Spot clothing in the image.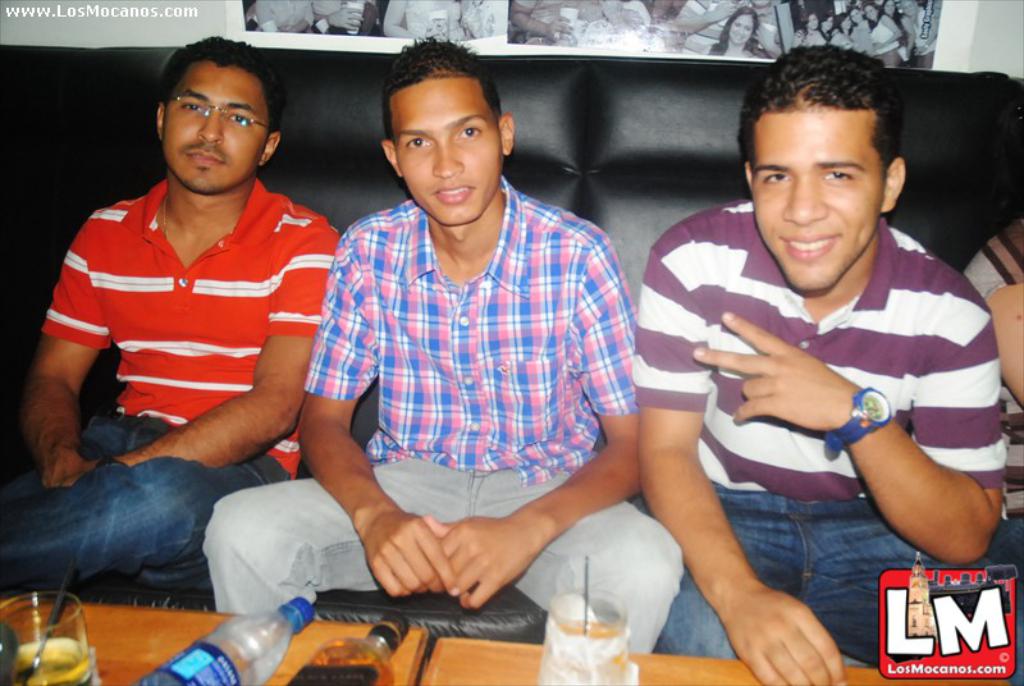
clothing found at (296,182,652,468).
